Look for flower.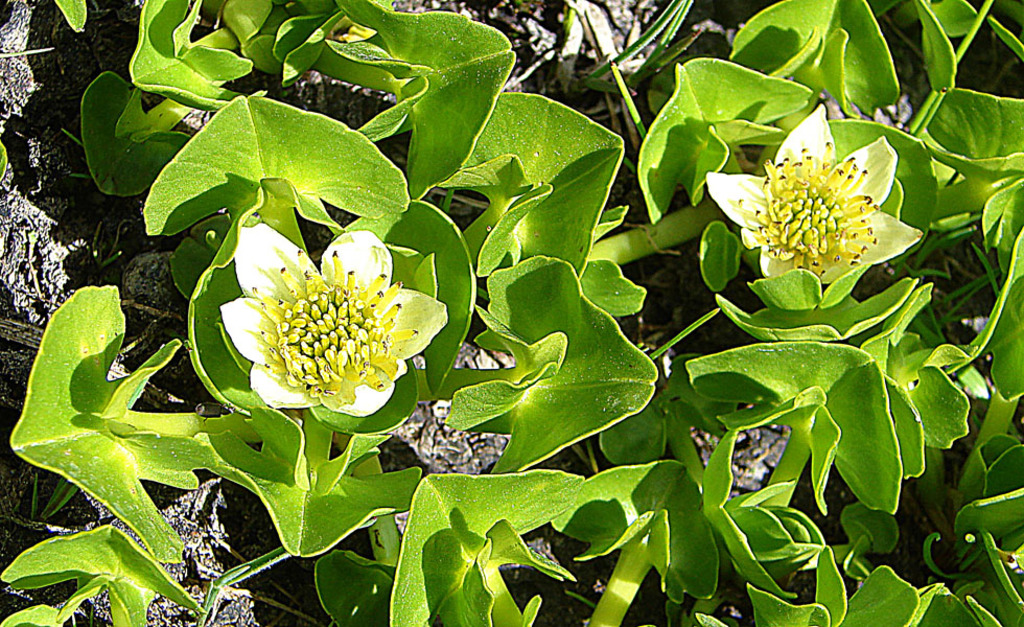
Found: (x1=679, y1=102, x2=922, y2=296).
